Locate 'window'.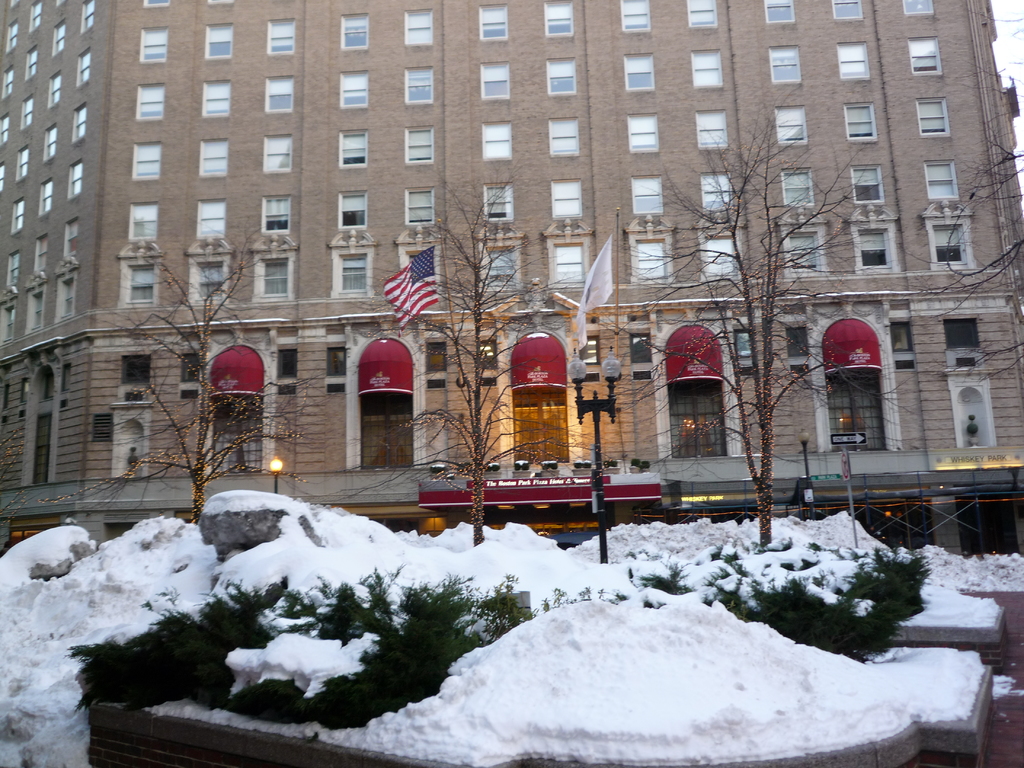
Bounding box: region(63, 217, 77, 258).
